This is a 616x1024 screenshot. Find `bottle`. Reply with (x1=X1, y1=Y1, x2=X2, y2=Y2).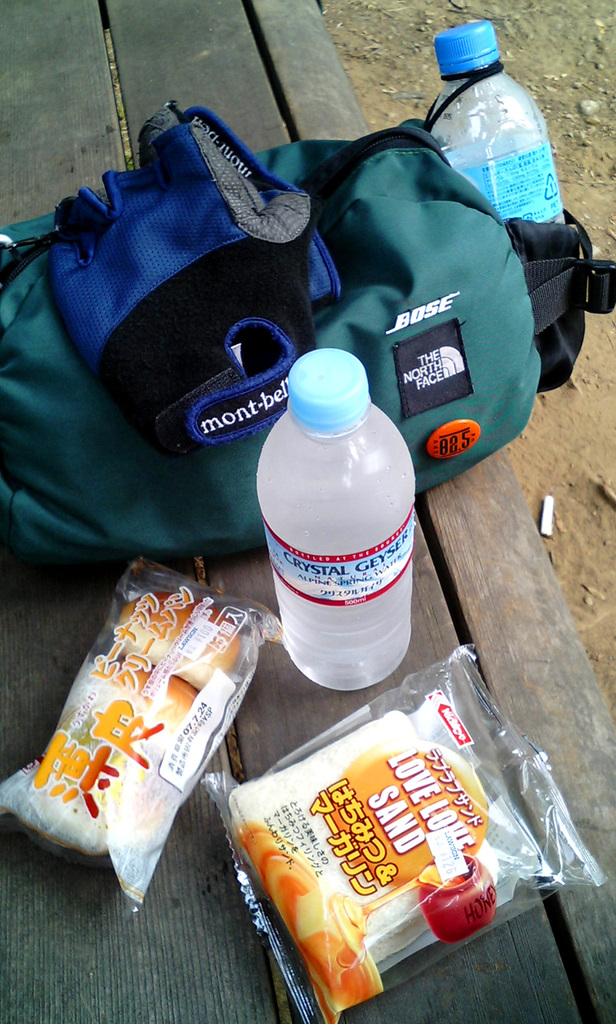
(x1=424, y1=18, x2=572, y2=261).
